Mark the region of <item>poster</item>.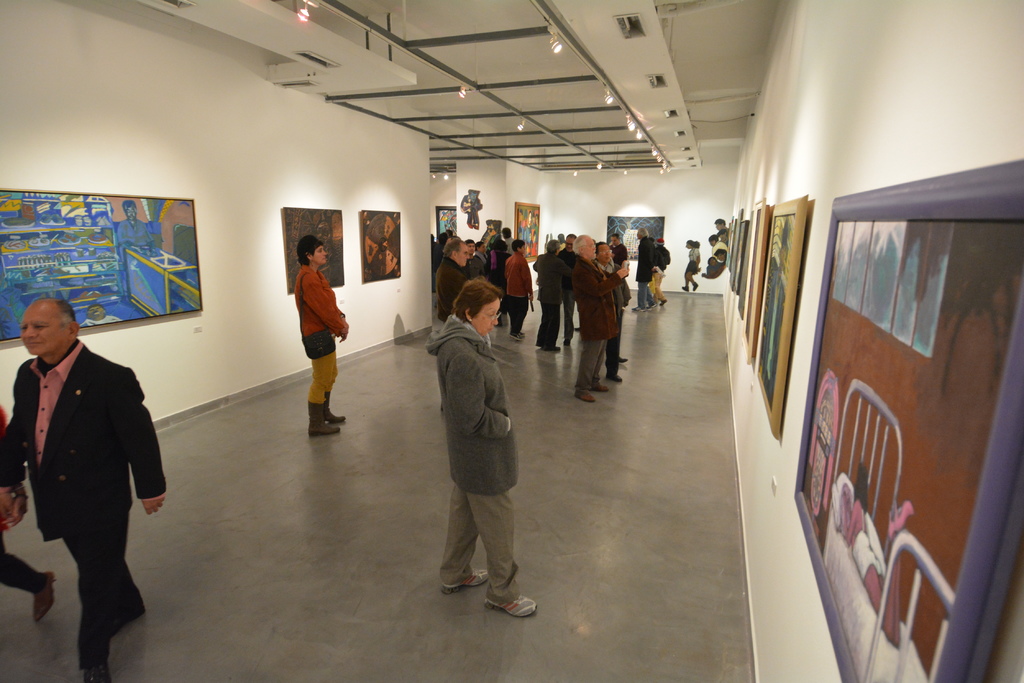
Region: <bbox>0, 189, 204, 344</bbox>.
